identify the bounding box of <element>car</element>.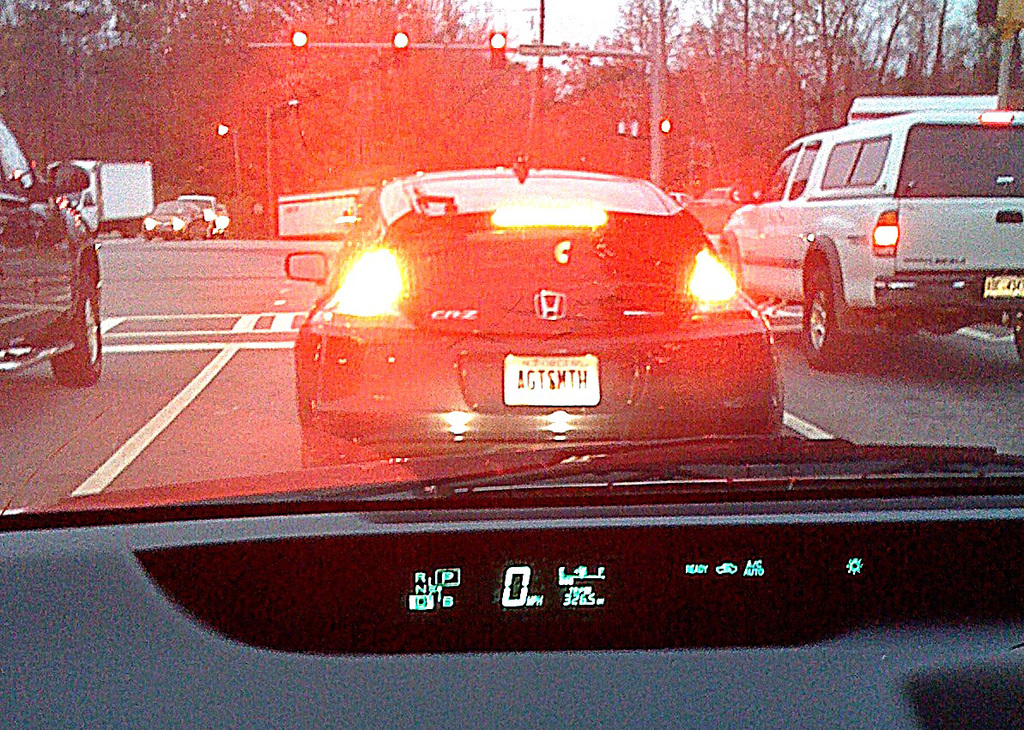
bbox(259, 165, 803, 500).
